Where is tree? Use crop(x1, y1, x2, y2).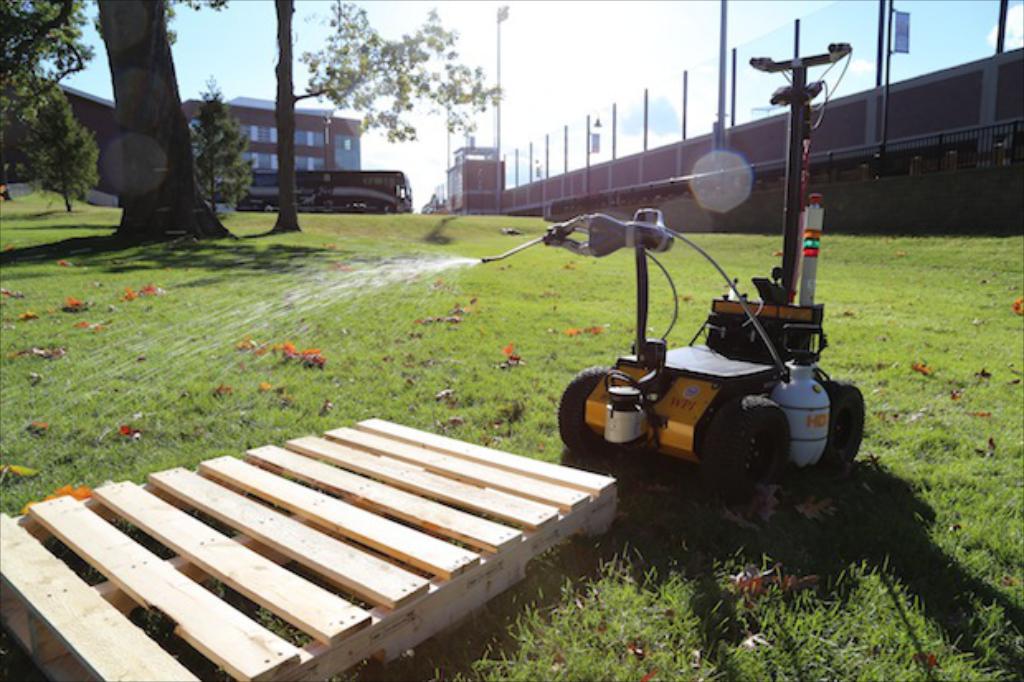
crop(185, 66, 256, 230).
